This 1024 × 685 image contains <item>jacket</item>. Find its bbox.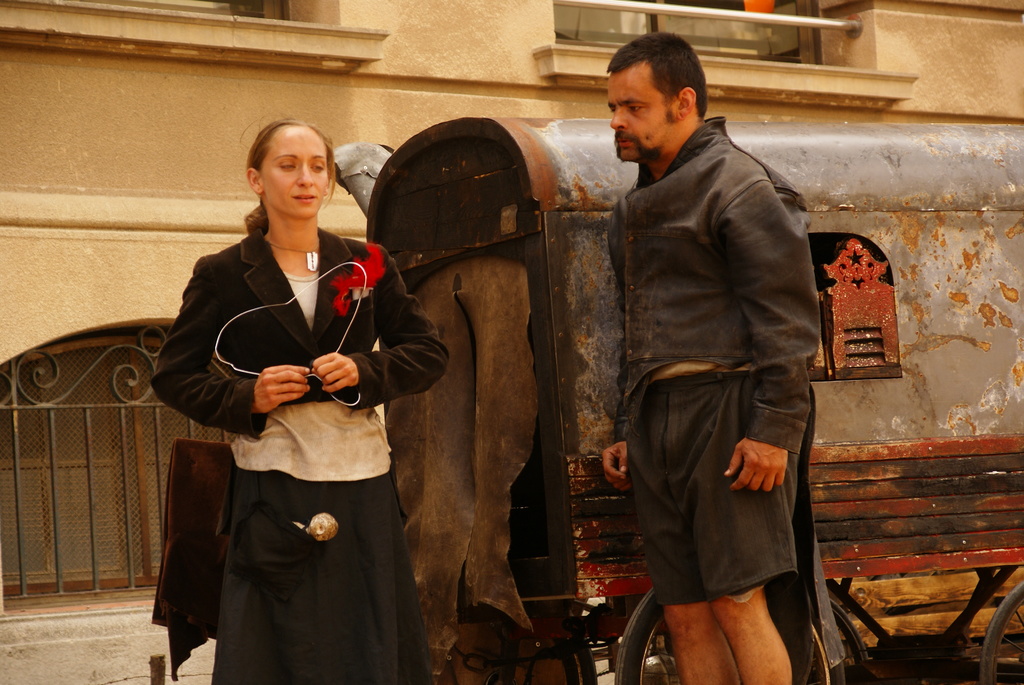
x1=610 y1=111 x2=825 y2=465.
